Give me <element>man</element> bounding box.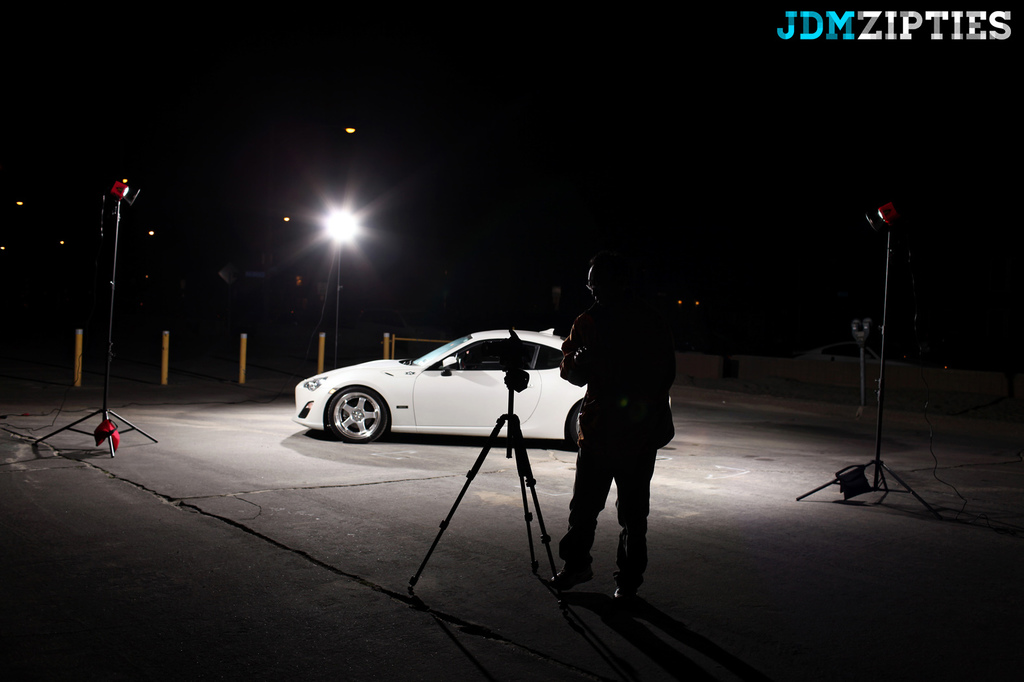
box=[556, 261, 679, 608].
